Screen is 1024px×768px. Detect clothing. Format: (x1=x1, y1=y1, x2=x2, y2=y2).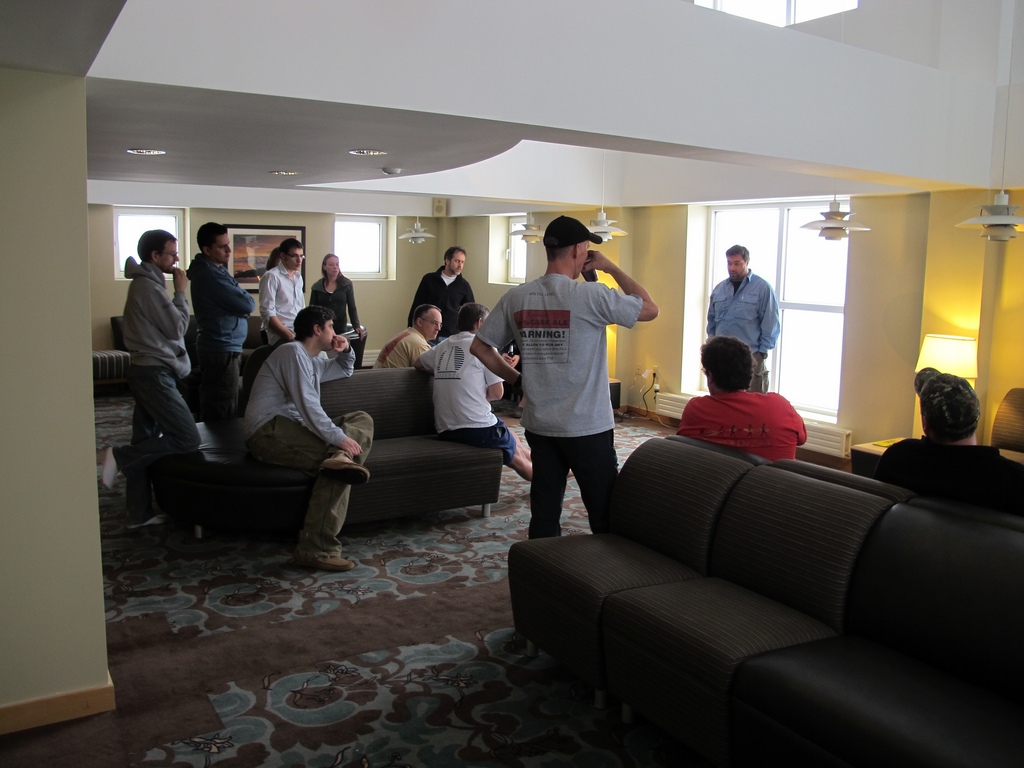
(x1=704, y1=268, x2=781, y2=392).
